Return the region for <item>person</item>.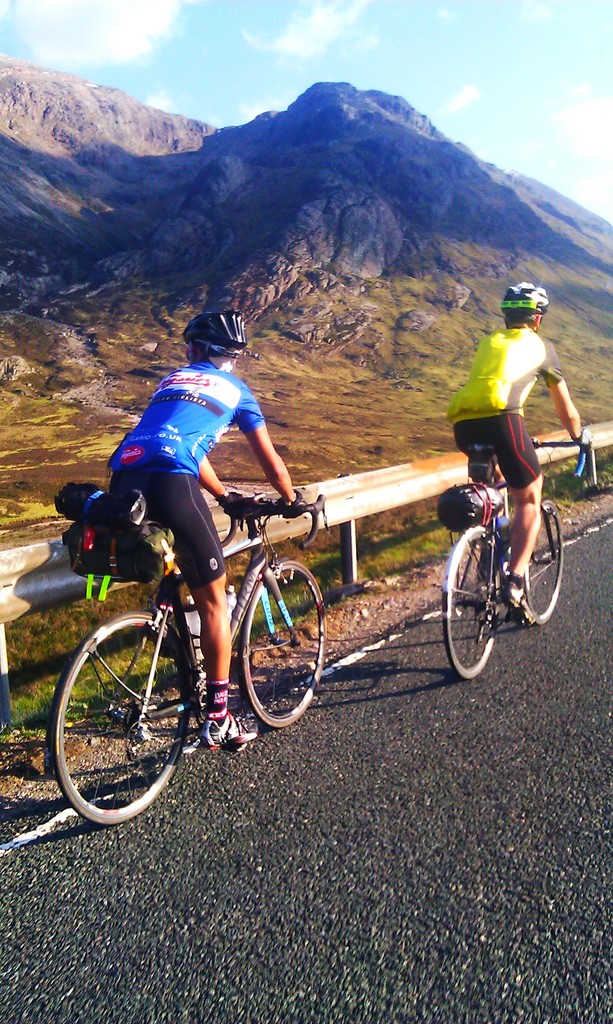
left=447, top=277, right=577, bottom=662.
